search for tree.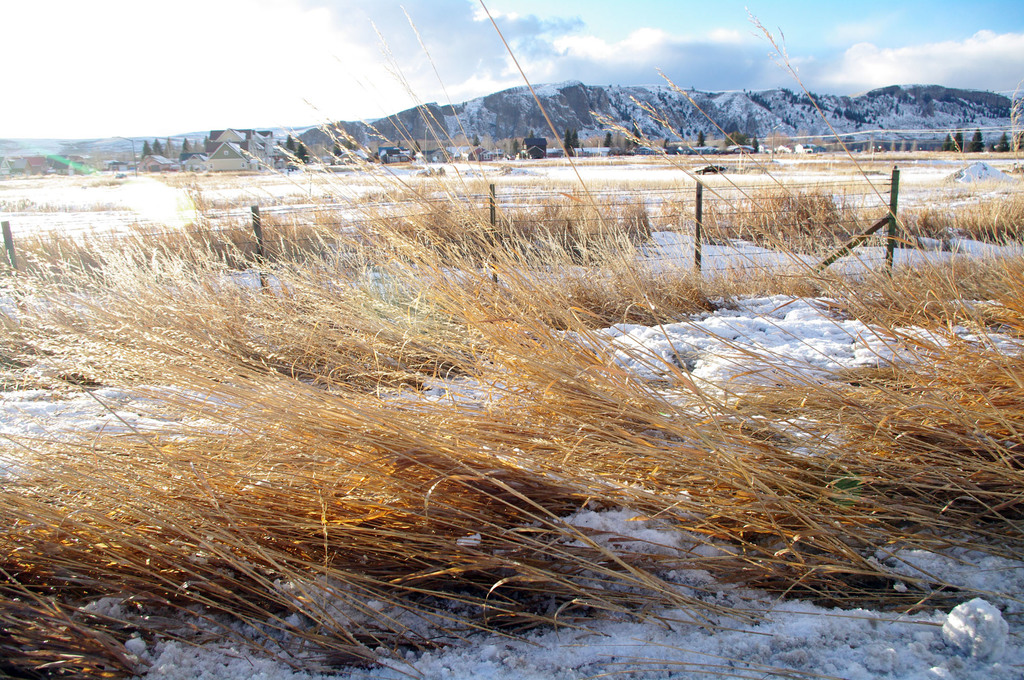
Found at (left=630, top=125, right=643, bottom=148).
